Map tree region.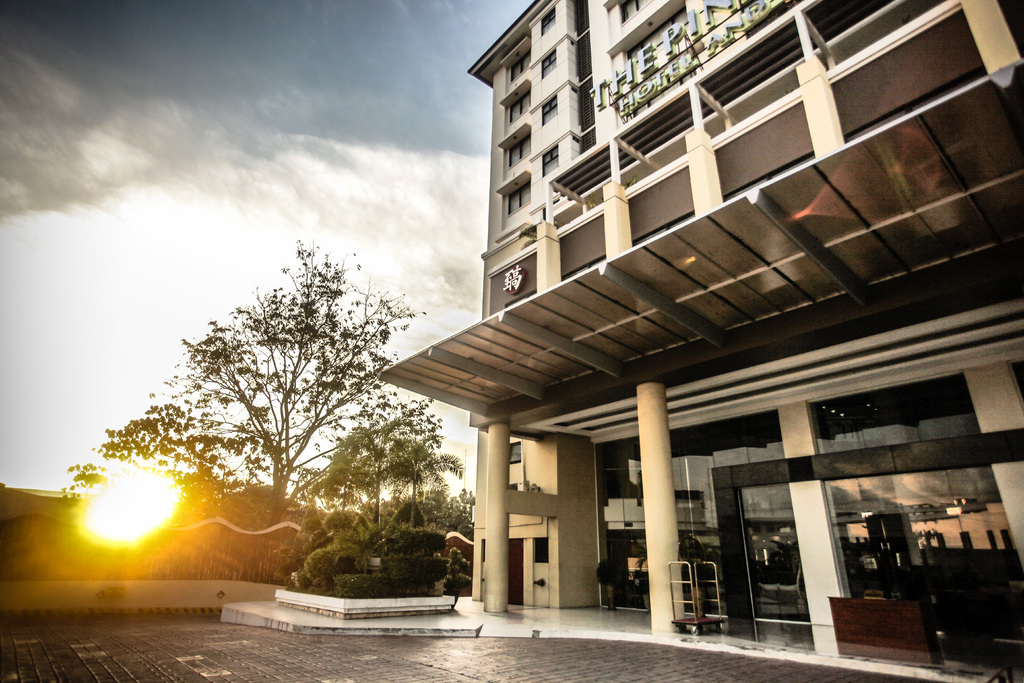
Mapped to rect(77, 235, 431, 528).
